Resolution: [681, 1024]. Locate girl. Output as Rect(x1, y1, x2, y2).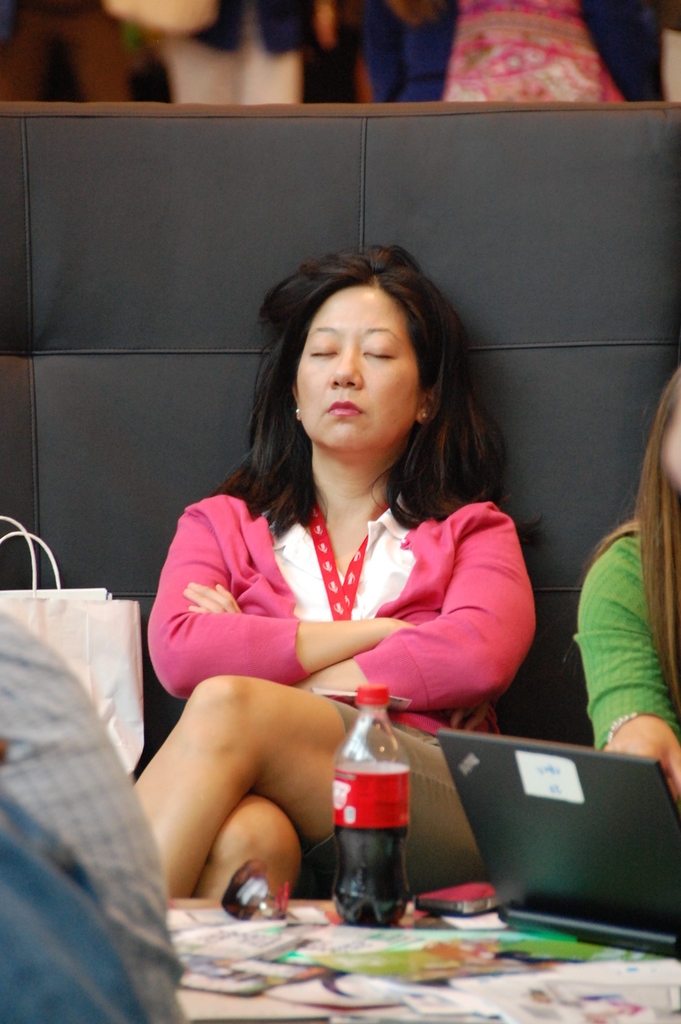
Rect(120, 243, 534, 906).
